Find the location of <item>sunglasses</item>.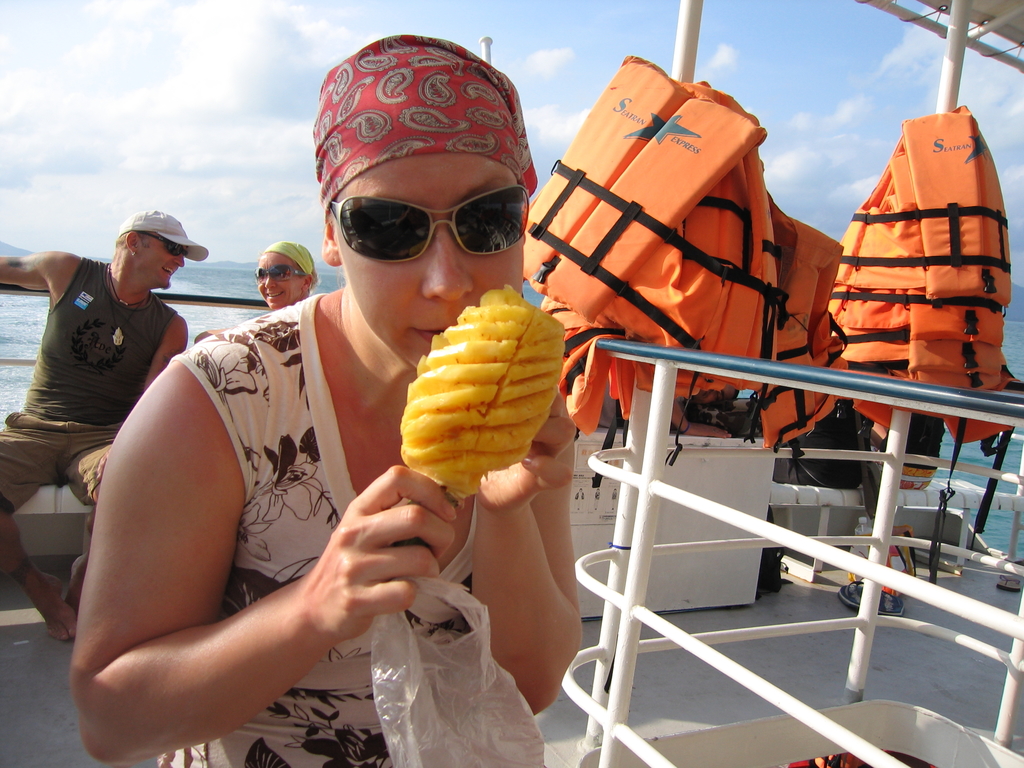
Location: 140,233,186,259.
